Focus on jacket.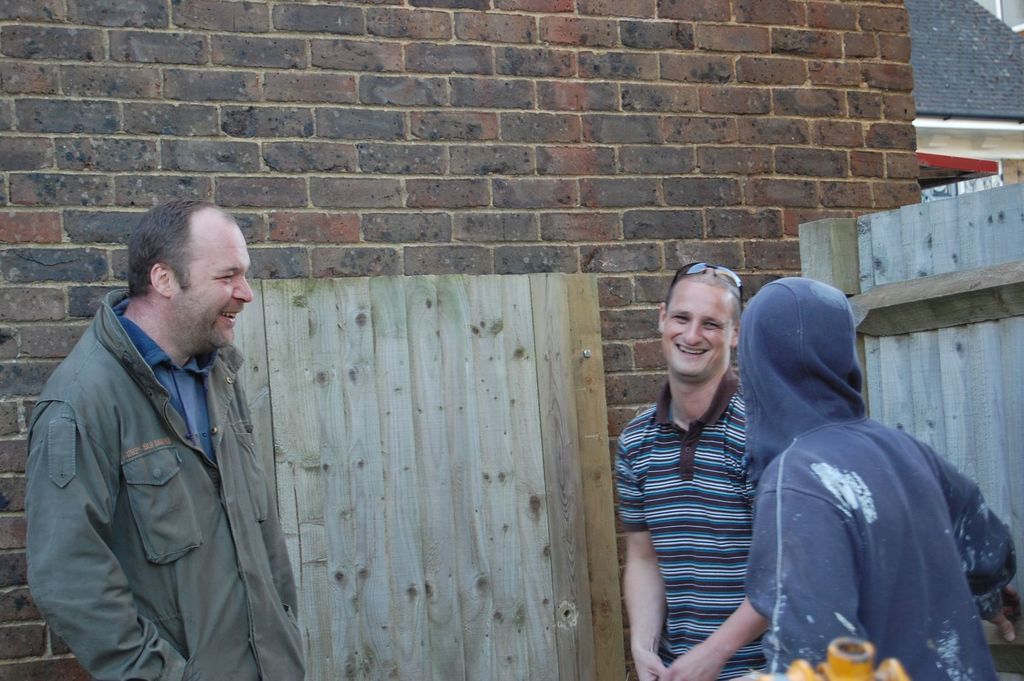
Focused at locate(746, 273, 1017, 680).
